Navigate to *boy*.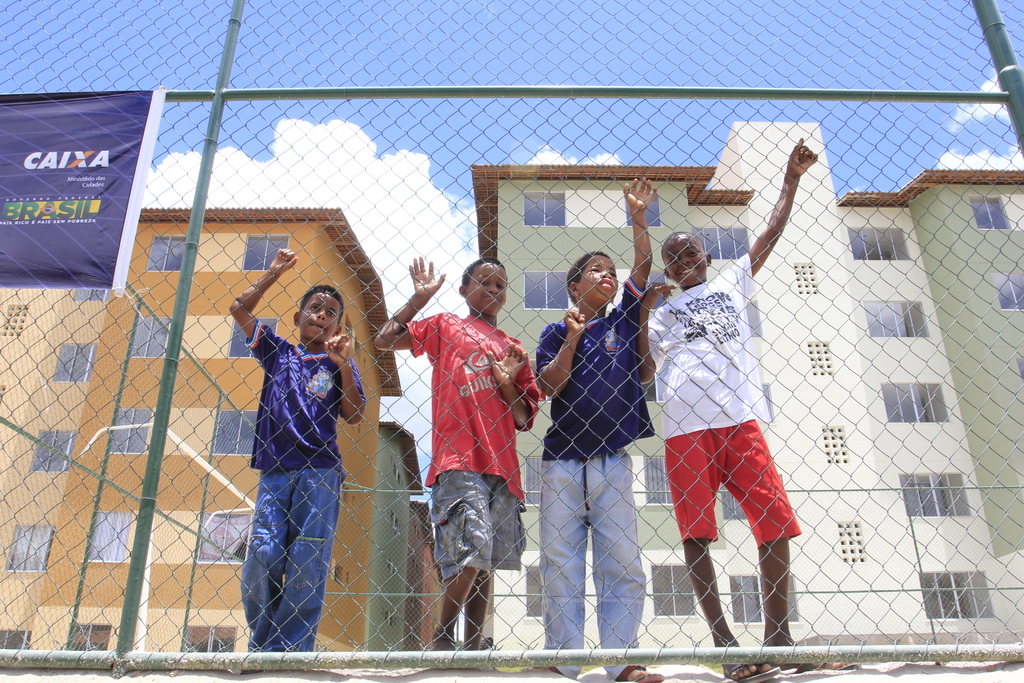
Navigation target: box=[534, 173, 658, 678].
